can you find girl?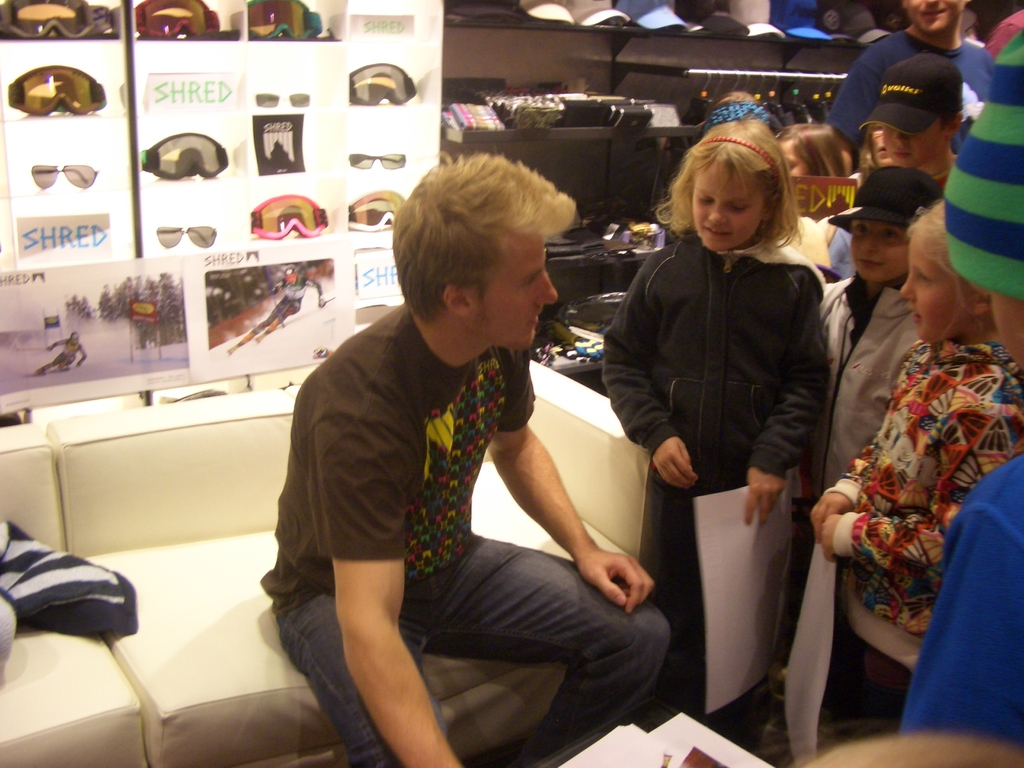
Yes, bounding box: detection(599, 115, 828, 744).
